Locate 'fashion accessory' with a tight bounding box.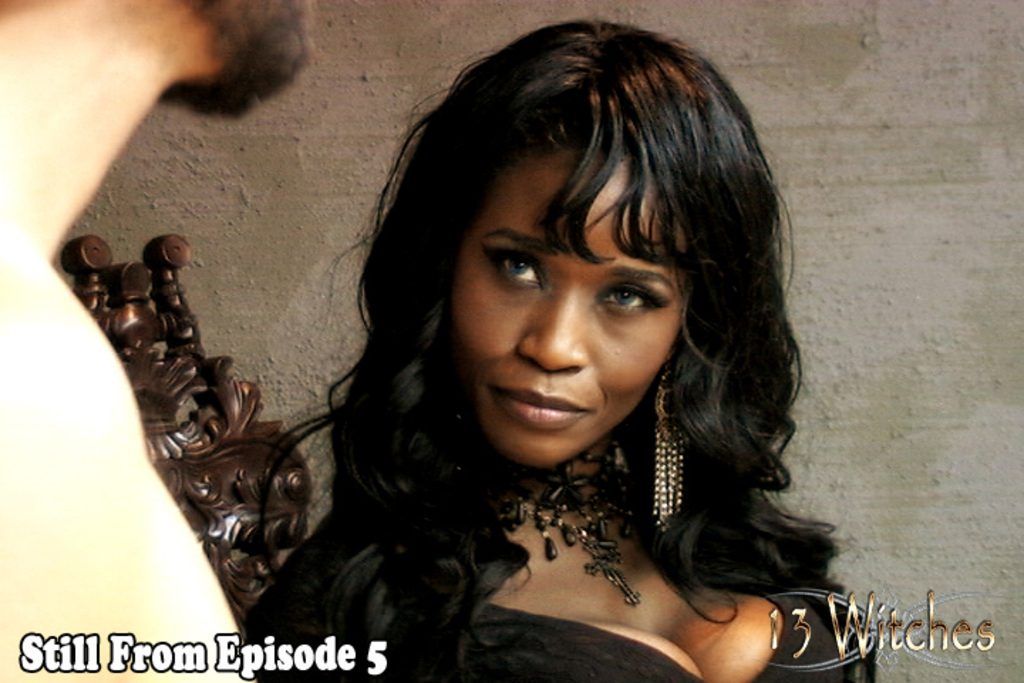
locate(501, 434, 646, 608).
